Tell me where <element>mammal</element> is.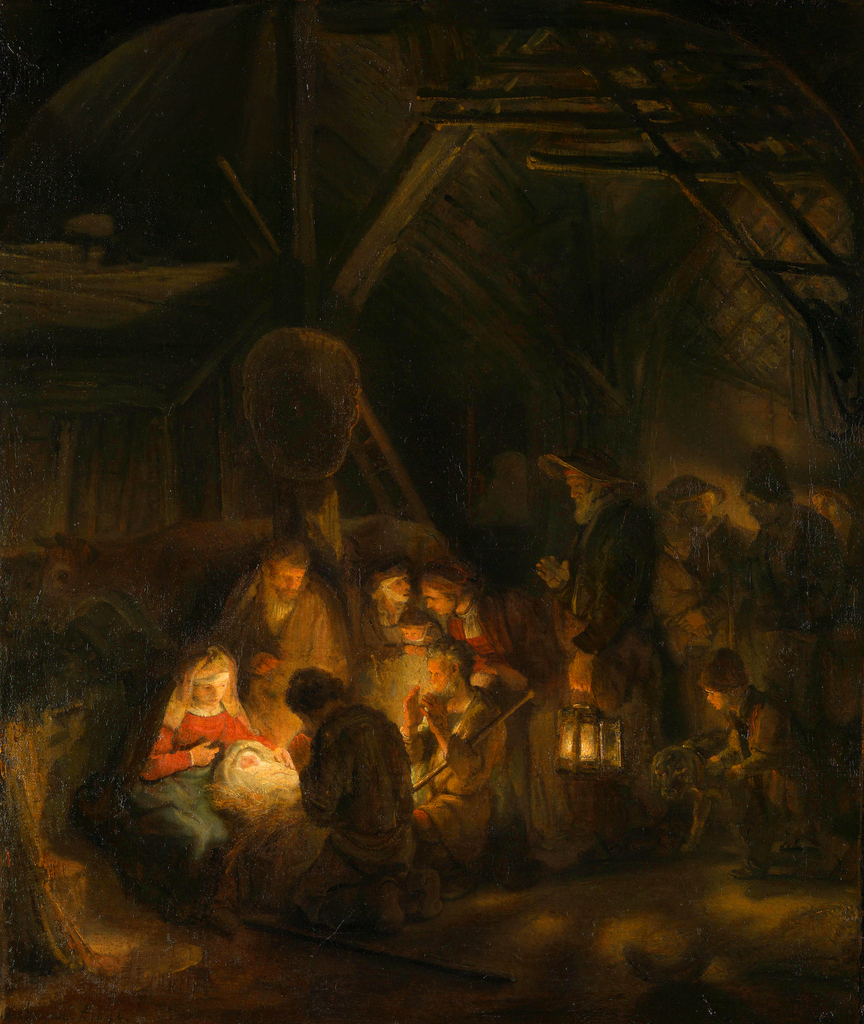
<element>mammal</element> is at (x1=540, y1=452, x2=657, y2=841).
